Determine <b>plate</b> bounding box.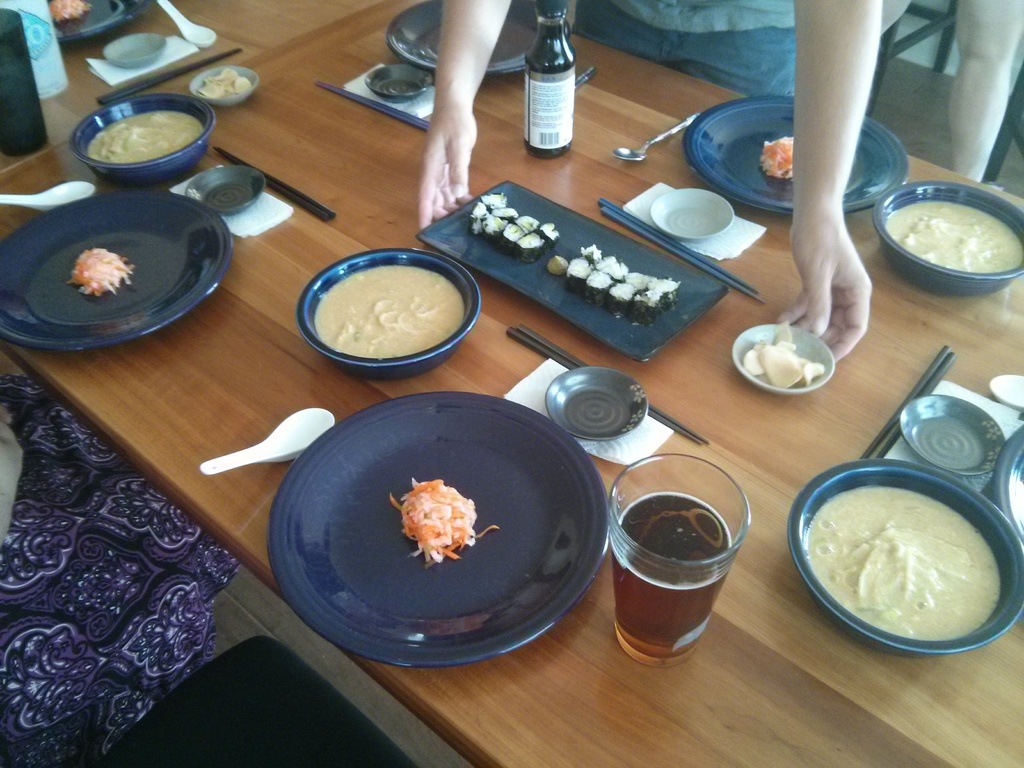
Determined: l=992, t=424, r=1023, b=569.
